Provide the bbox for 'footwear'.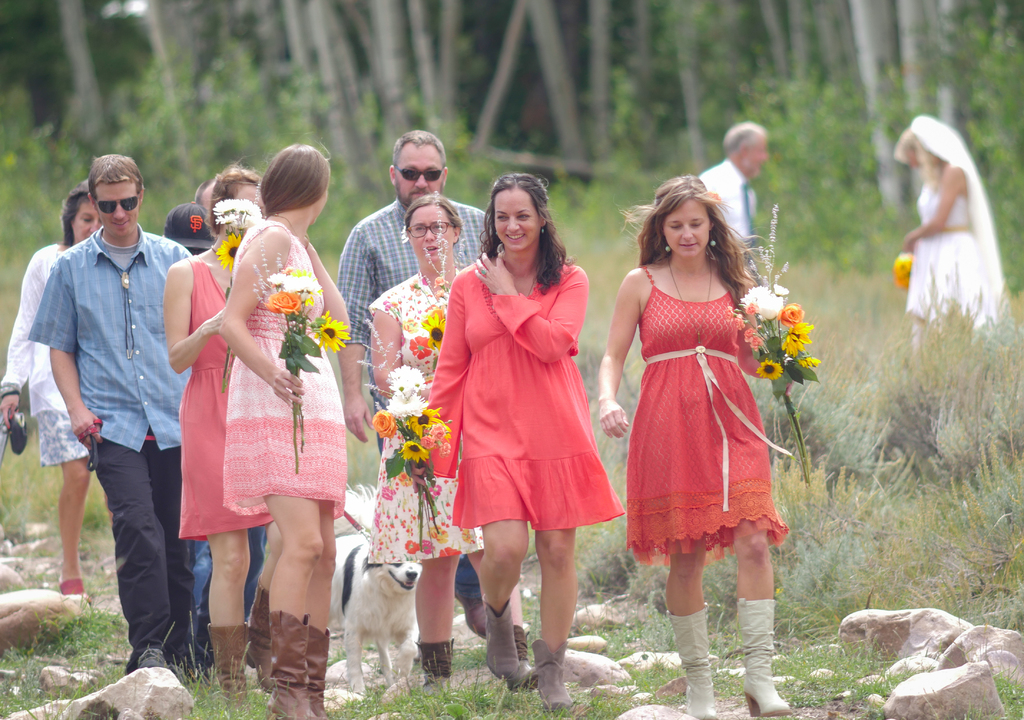
(left=264, top=609, right=332, bottom=719).
